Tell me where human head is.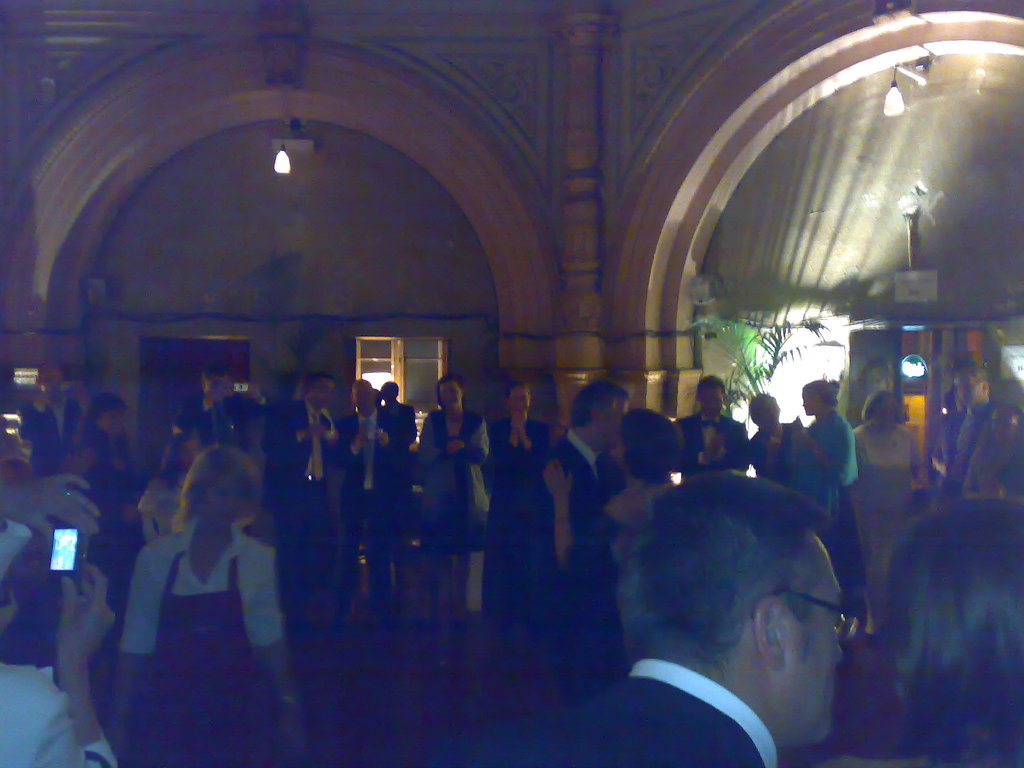
human head is at {"left": 86, "top": 392, "right": 124, "bottom": 440}.
